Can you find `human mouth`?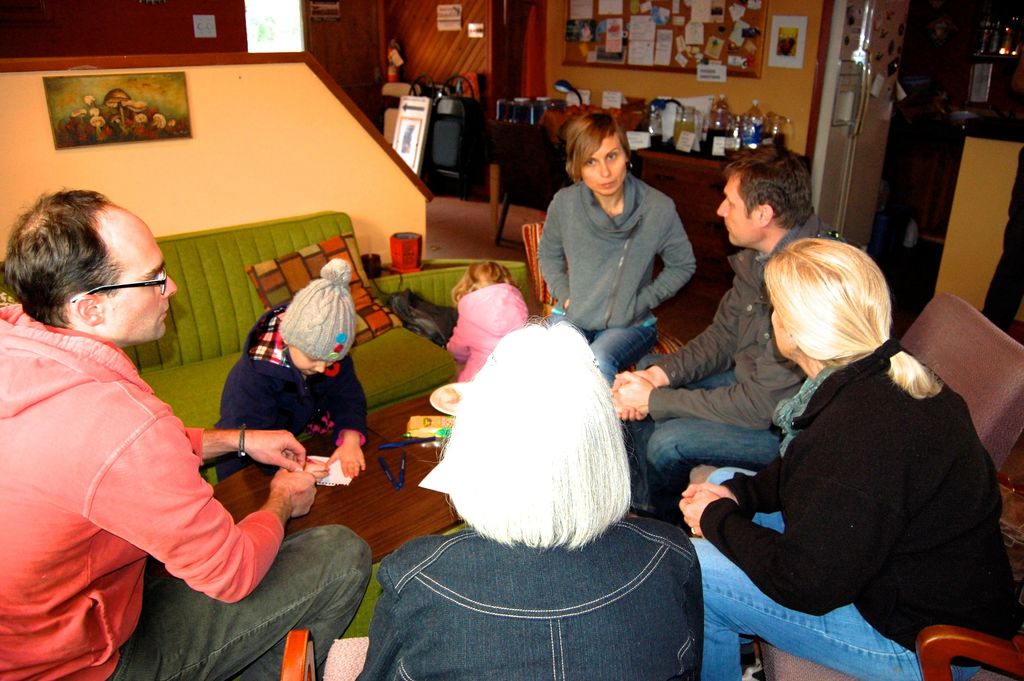
Yes, bounding box: x1=152 y1=308 x2=168 y2=319.
